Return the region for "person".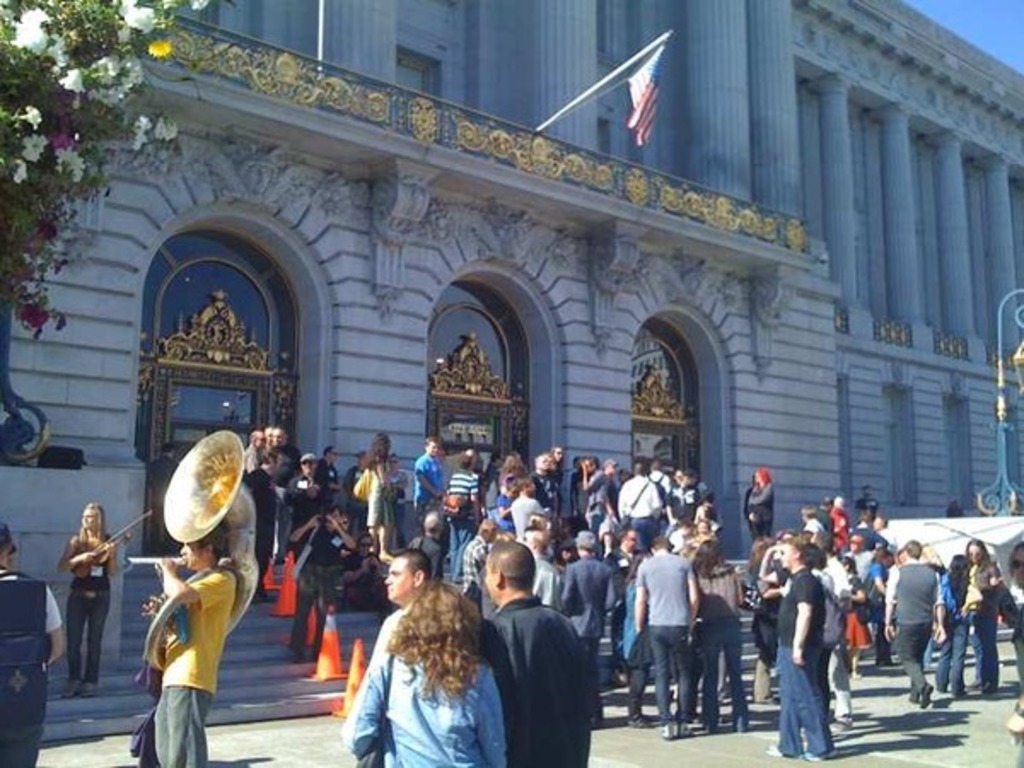
detection(0, 521, 65, 766).
